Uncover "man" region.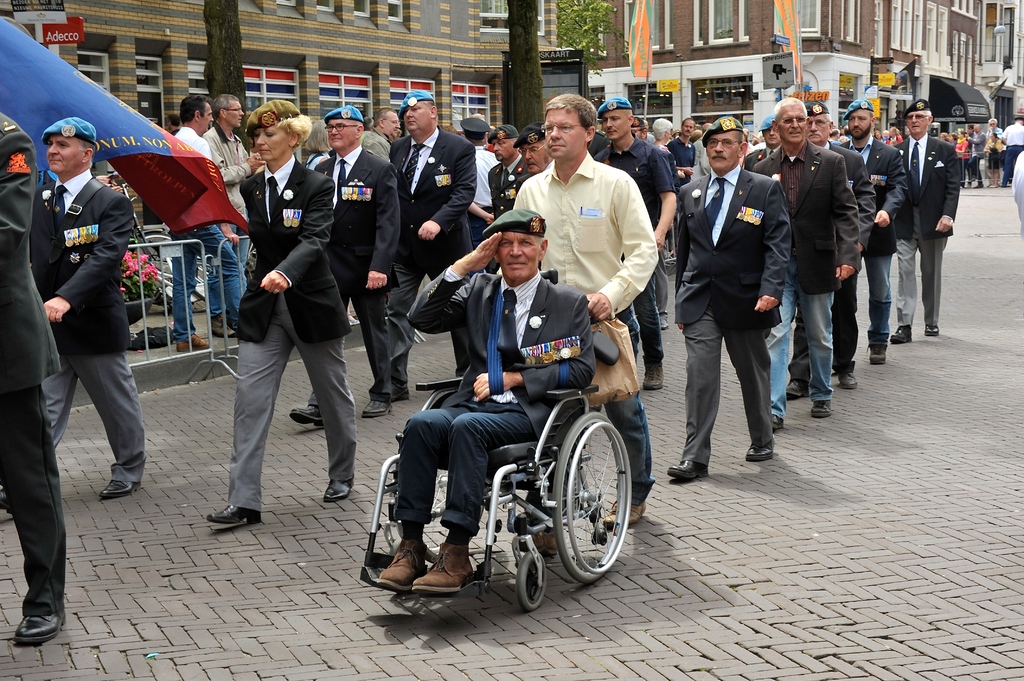
Uncovered: [787,101,876,397].
